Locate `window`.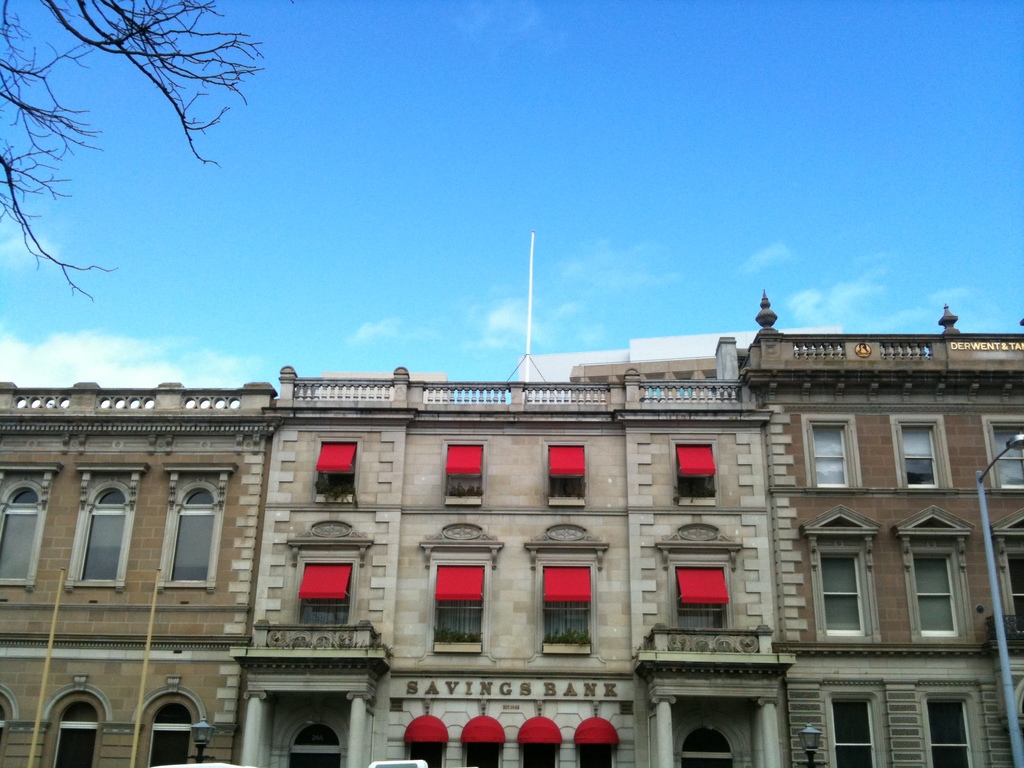
Bounding box: BBox(0, 487, 39, 584).
